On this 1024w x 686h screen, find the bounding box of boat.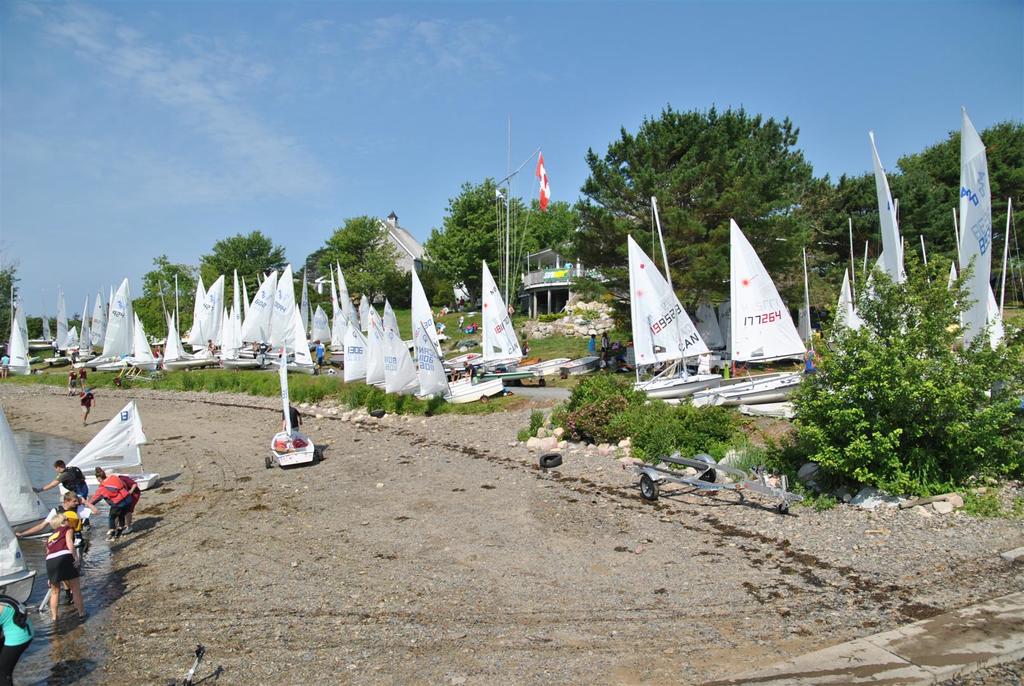
Bounding box: x1=77, y1=277, x2=133, y2=368.
